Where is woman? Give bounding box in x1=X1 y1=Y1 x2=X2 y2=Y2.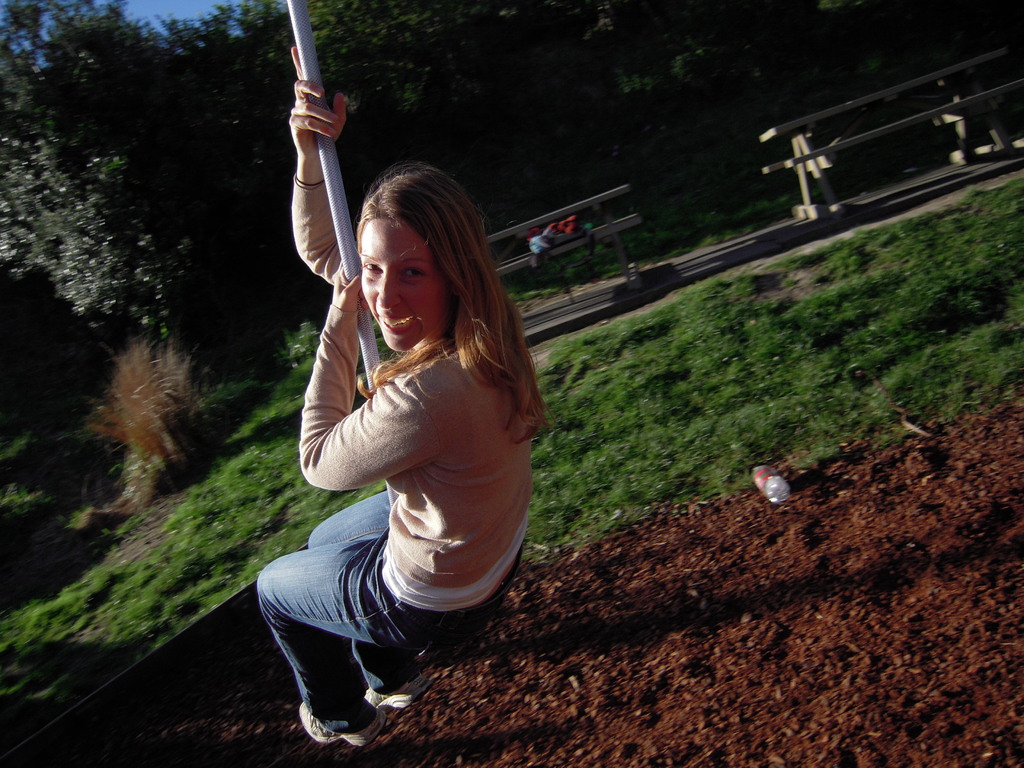
x1=256 y1=47 x2=546 y2=750.
